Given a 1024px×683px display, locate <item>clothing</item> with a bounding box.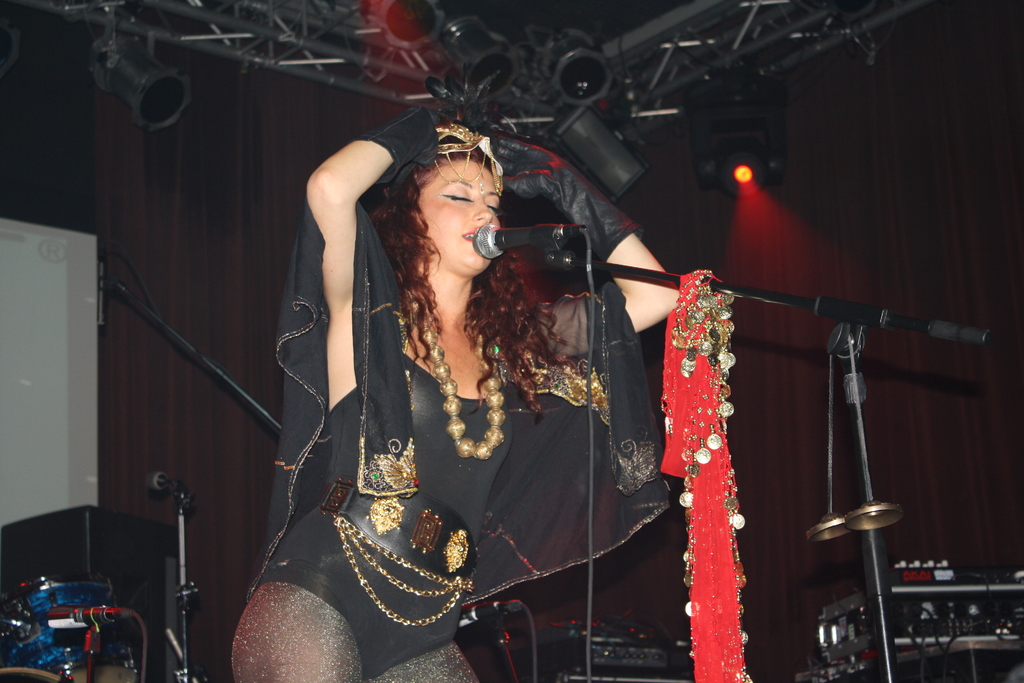
Located: {"left": 253, "top": 229, "right": 673, "bottom": 625}.
